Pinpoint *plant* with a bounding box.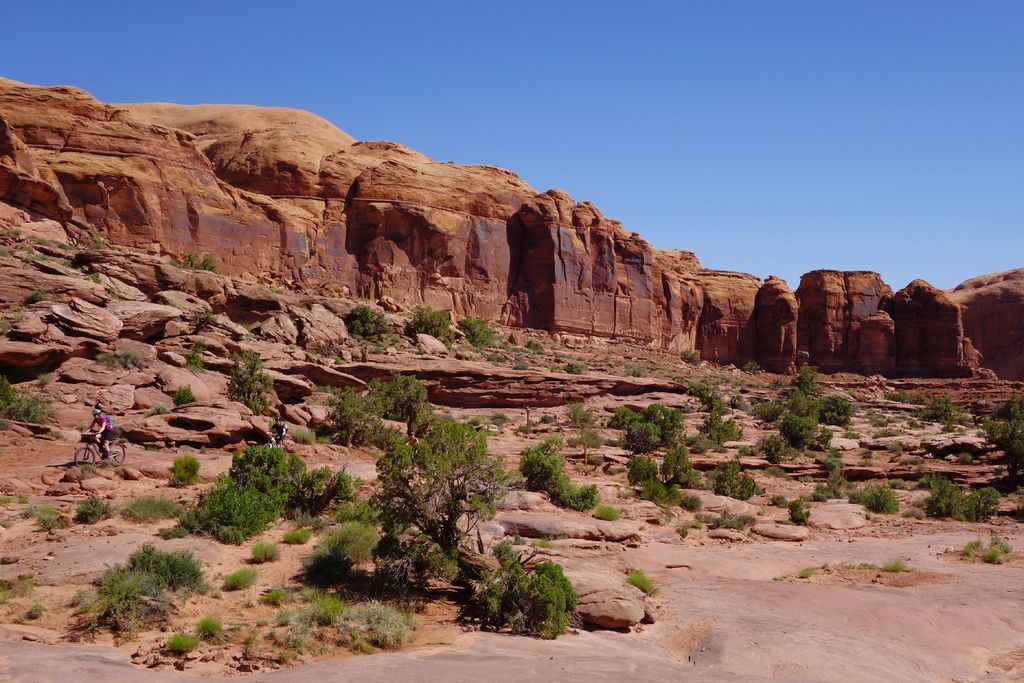
bbox(447, 536, 609, 651).
